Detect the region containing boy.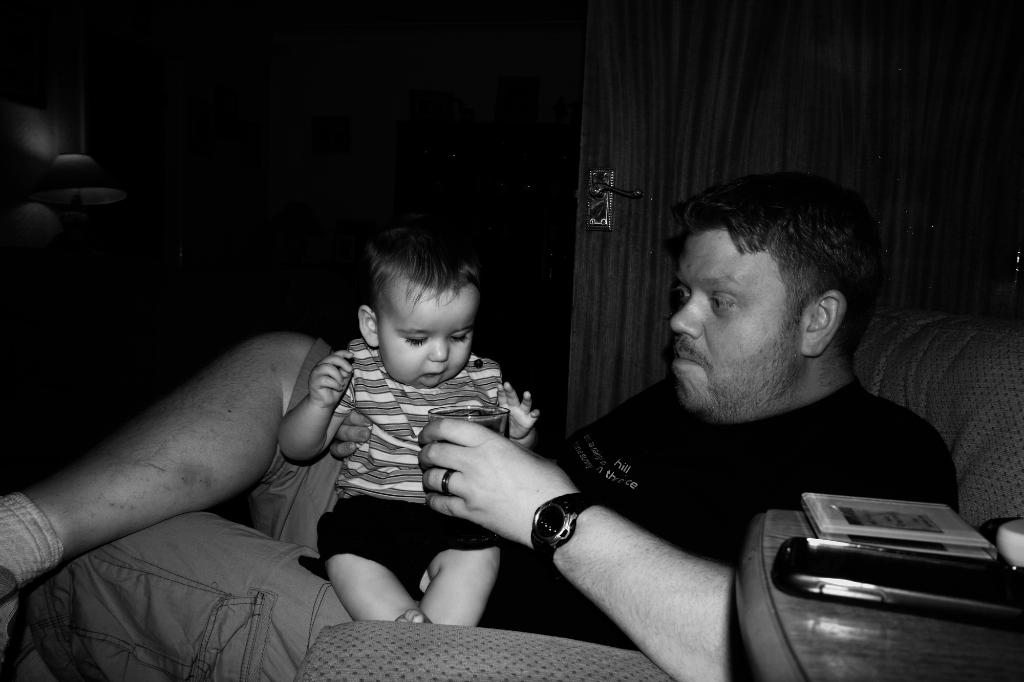
{"left": 278, "top": 215, "right": 573, "bottom": 657}.
